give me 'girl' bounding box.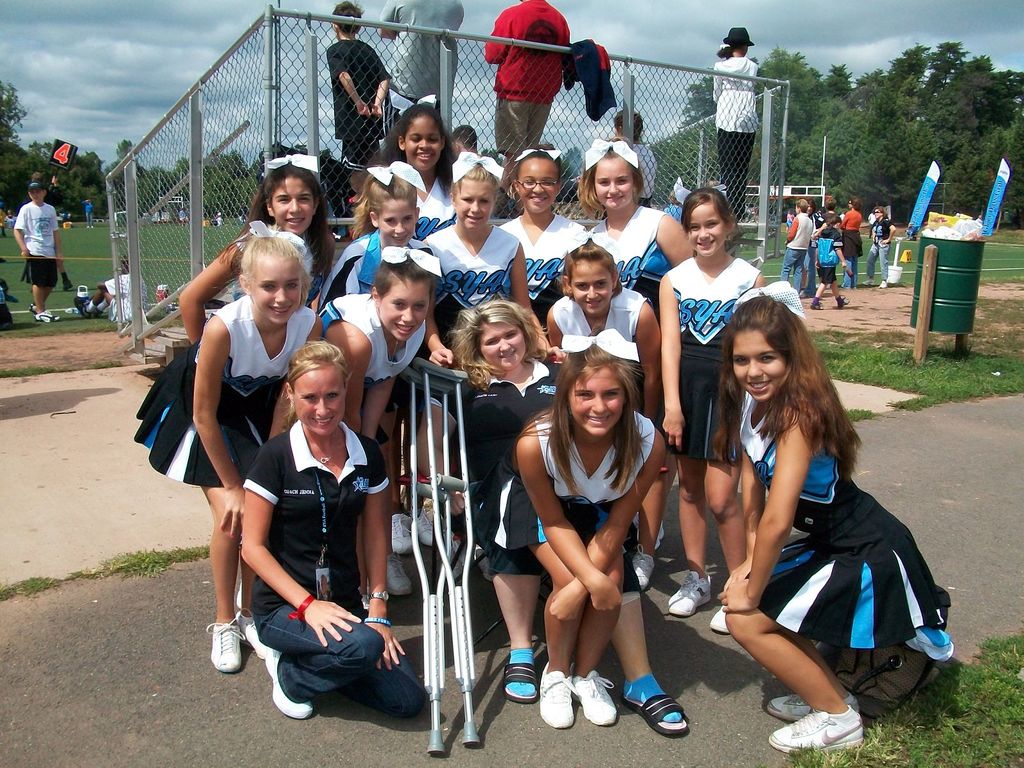
[415, 296, 563, 698].
